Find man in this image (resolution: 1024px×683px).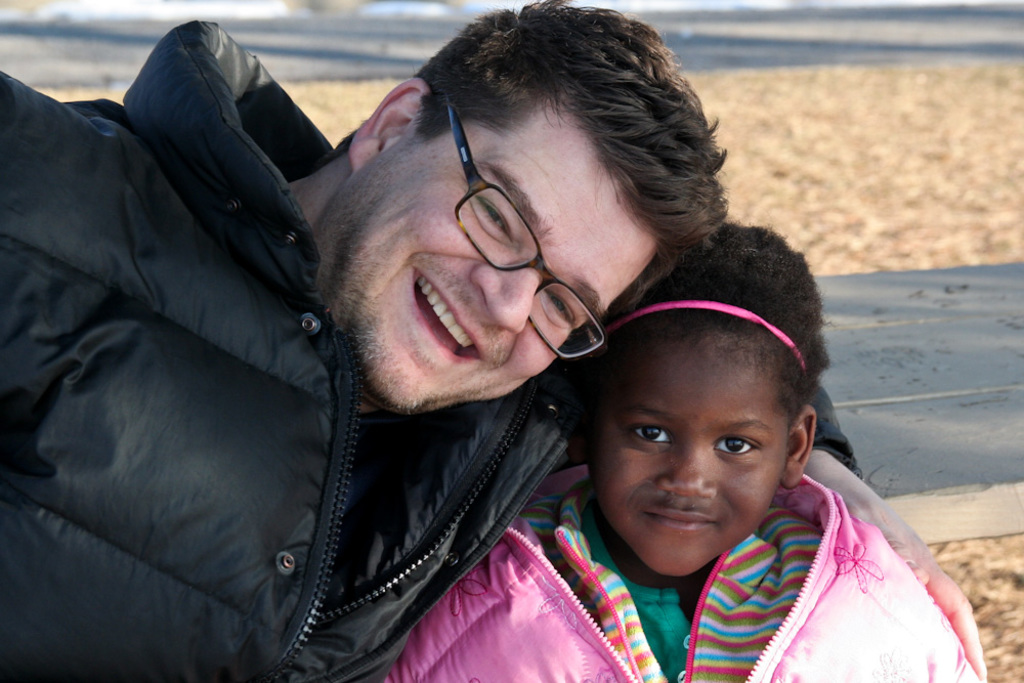
bbox=[0, 0, 984, 682].
